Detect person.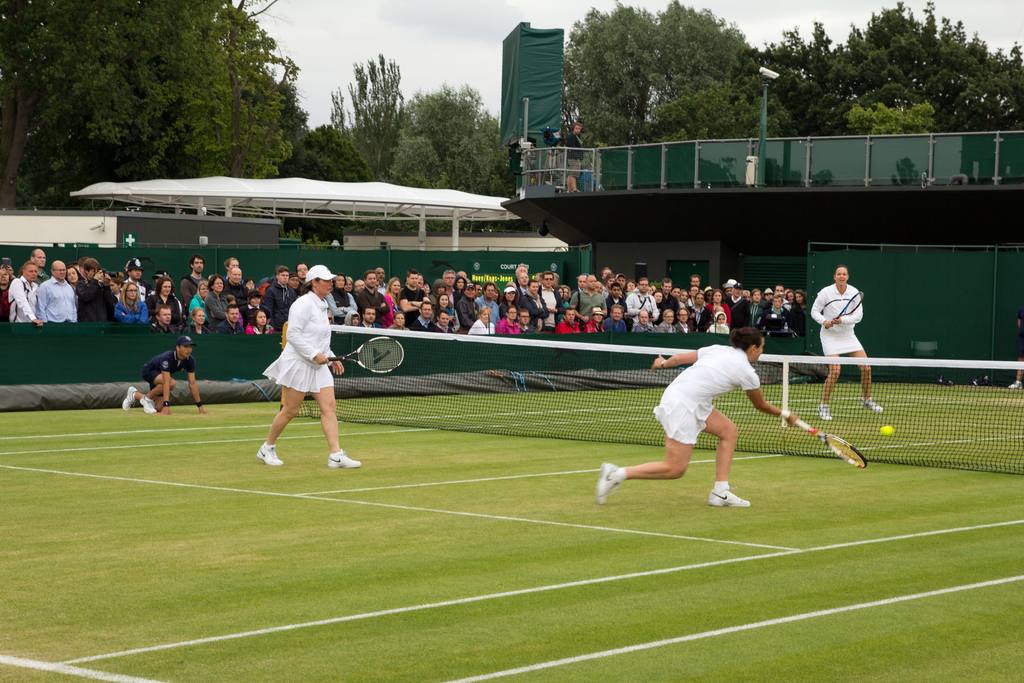
Detected at (x1=118, y1=336, x2=210, y2=420).
